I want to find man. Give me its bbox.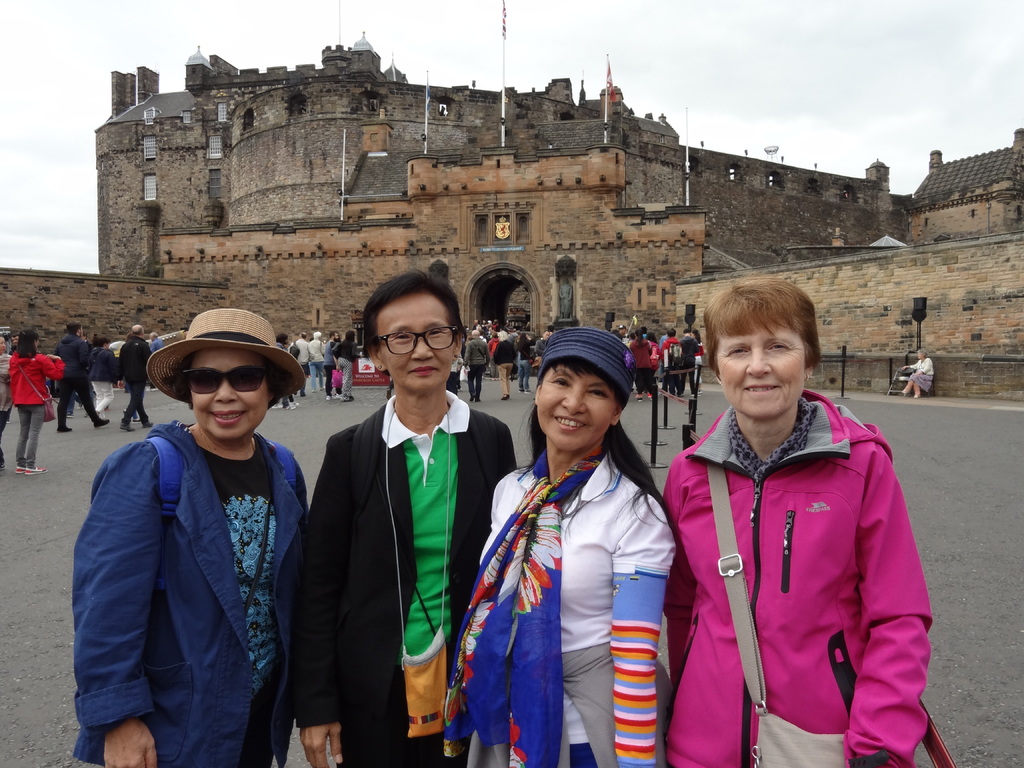
679, 324, 703, 397.
